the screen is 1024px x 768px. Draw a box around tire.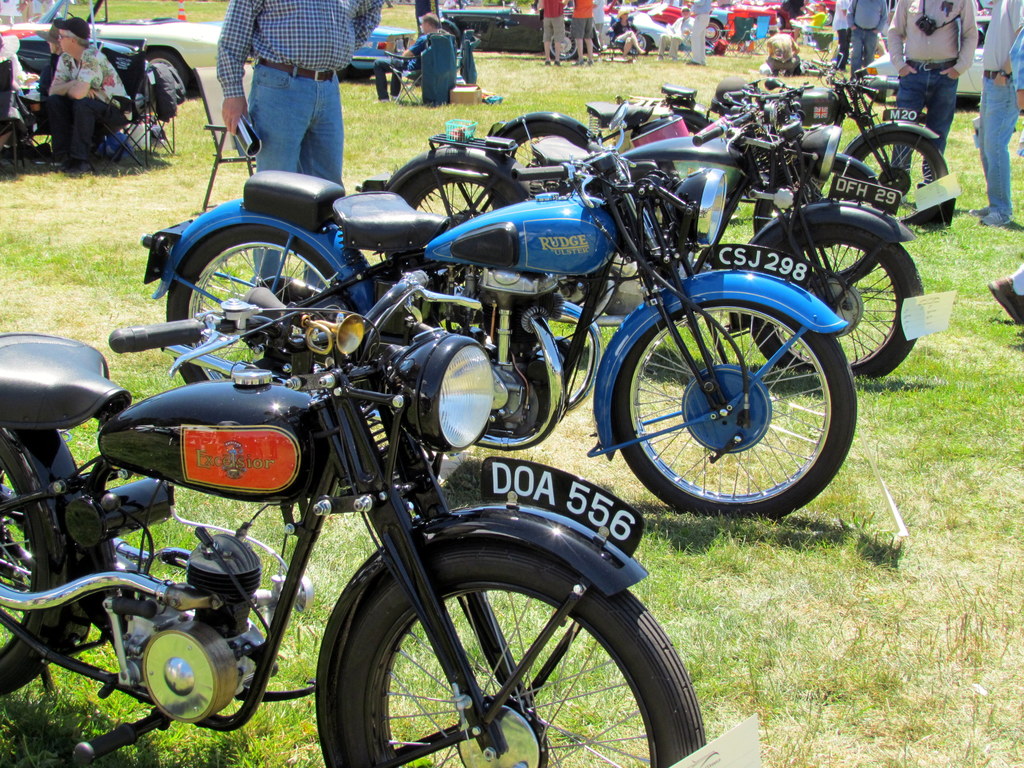
[x1=845, y1=131, x2=951, y2=224].
